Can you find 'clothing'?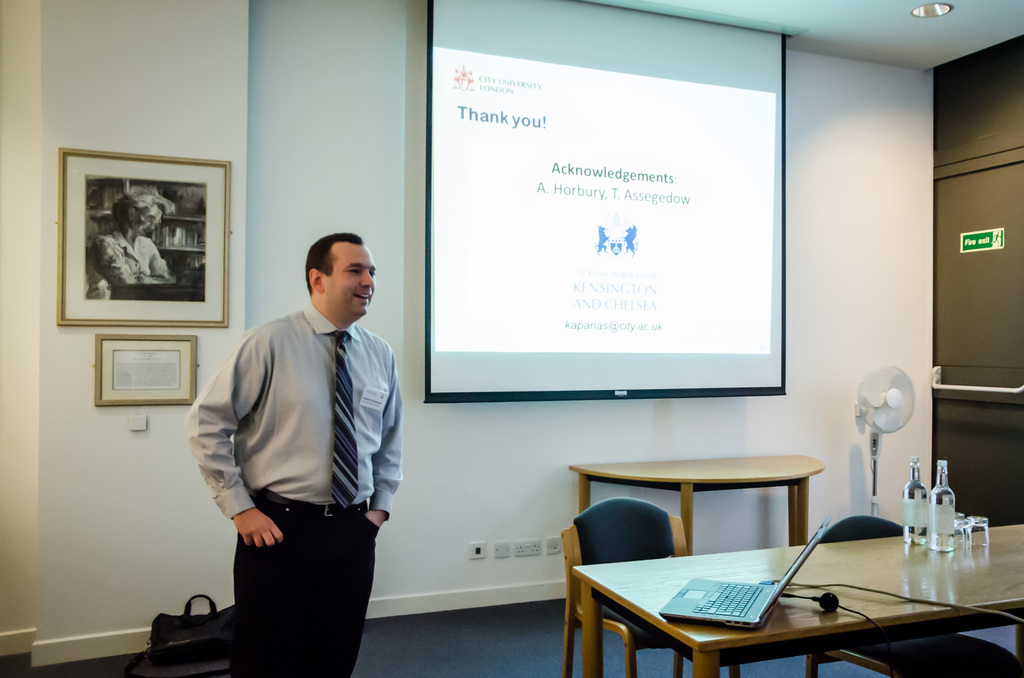
Yes, bounding box: <box>186,273,401,649</box>.
